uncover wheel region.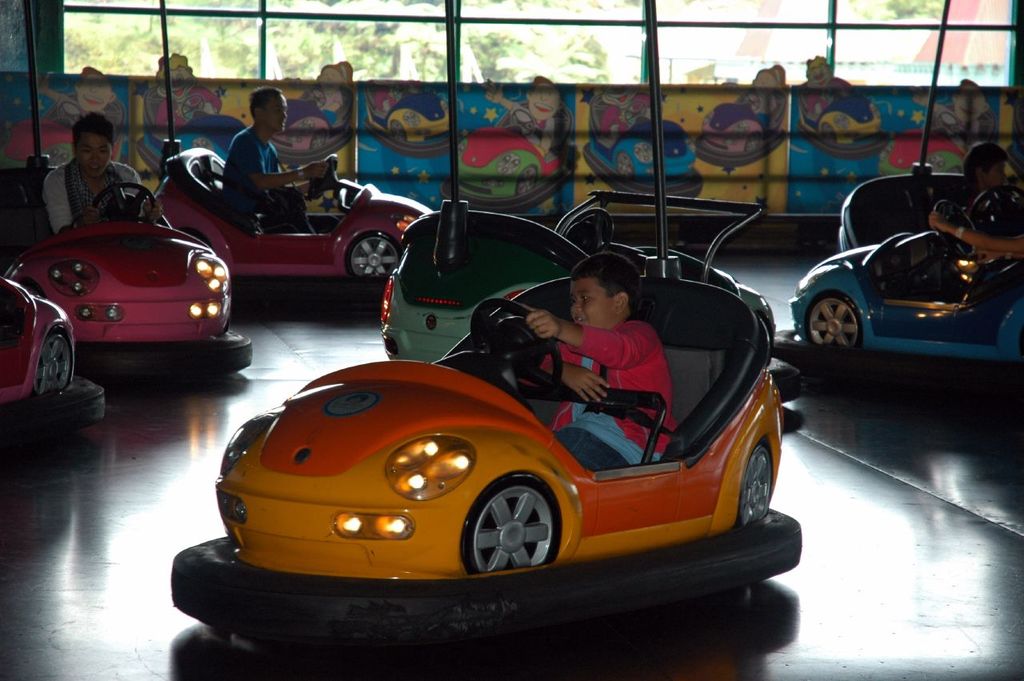
Uncovered: rect(35, 334, 72, 398).
